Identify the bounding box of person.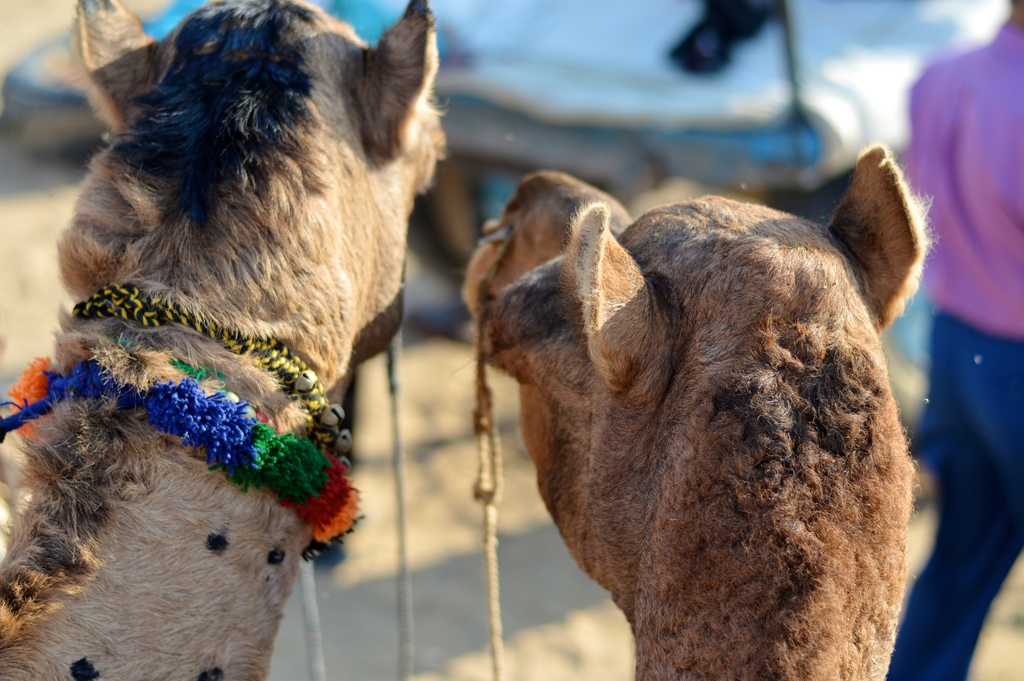
881, 0, 1023, 680.
